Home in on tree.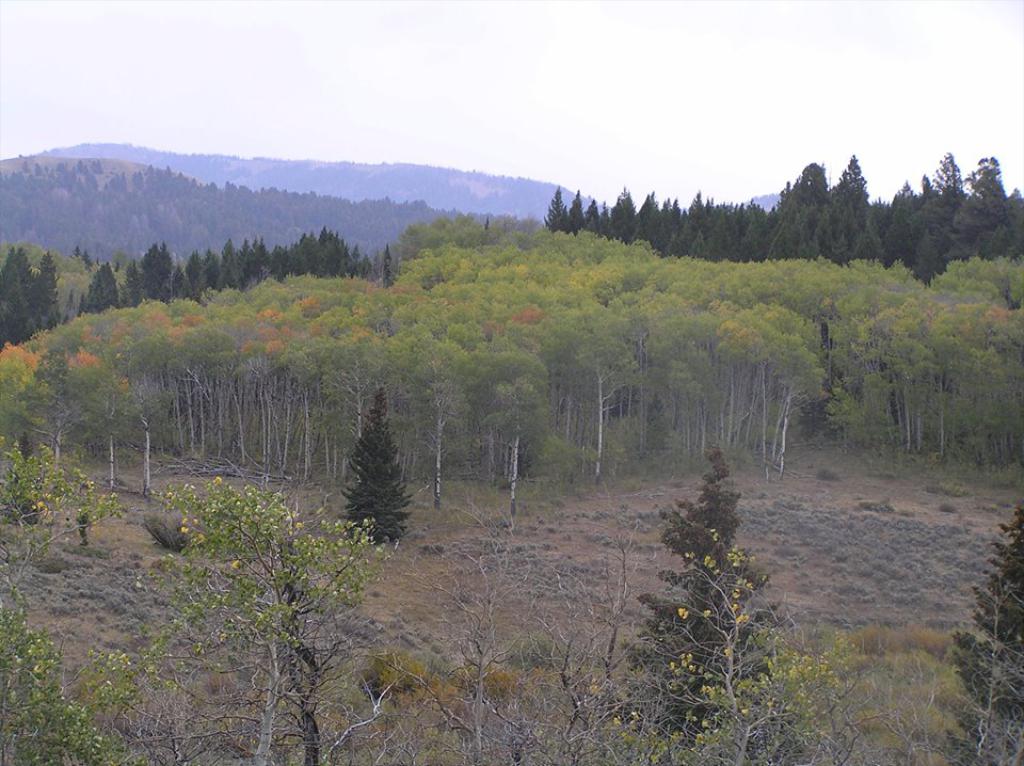
Homed in at <box>111,318,239,456</box>.
